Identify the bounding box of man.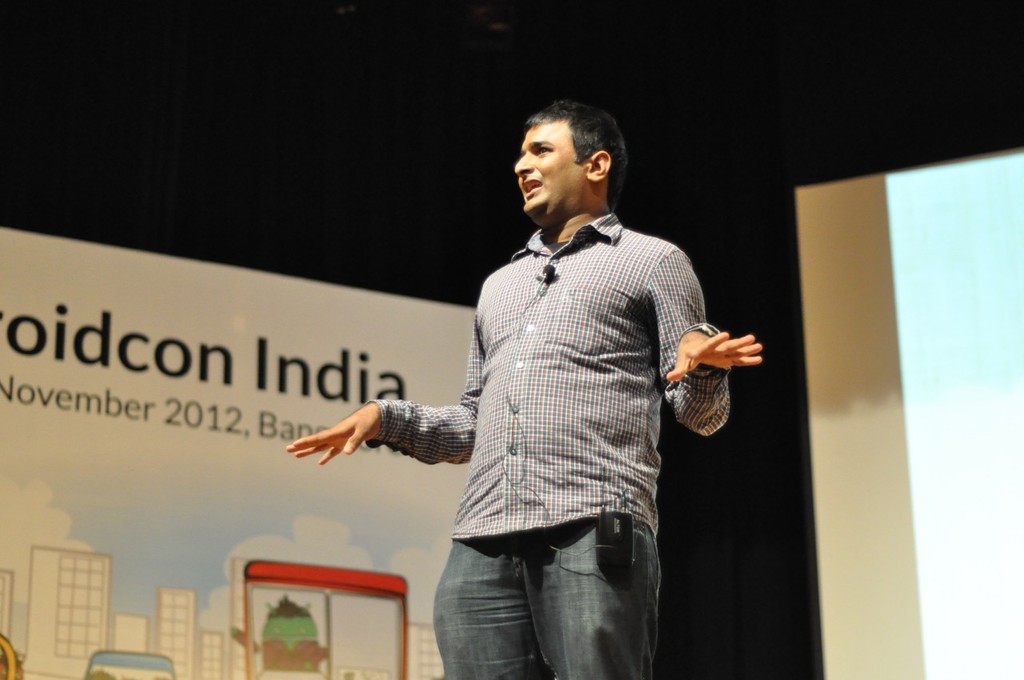
(326,90,727,661).
